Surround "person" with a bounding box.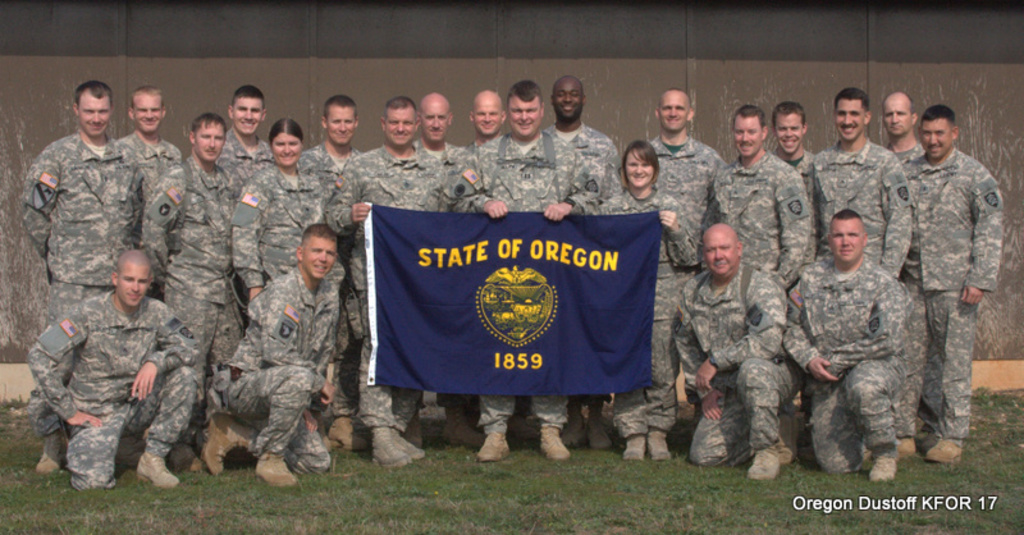
crop(654, 99, 724, 234).
